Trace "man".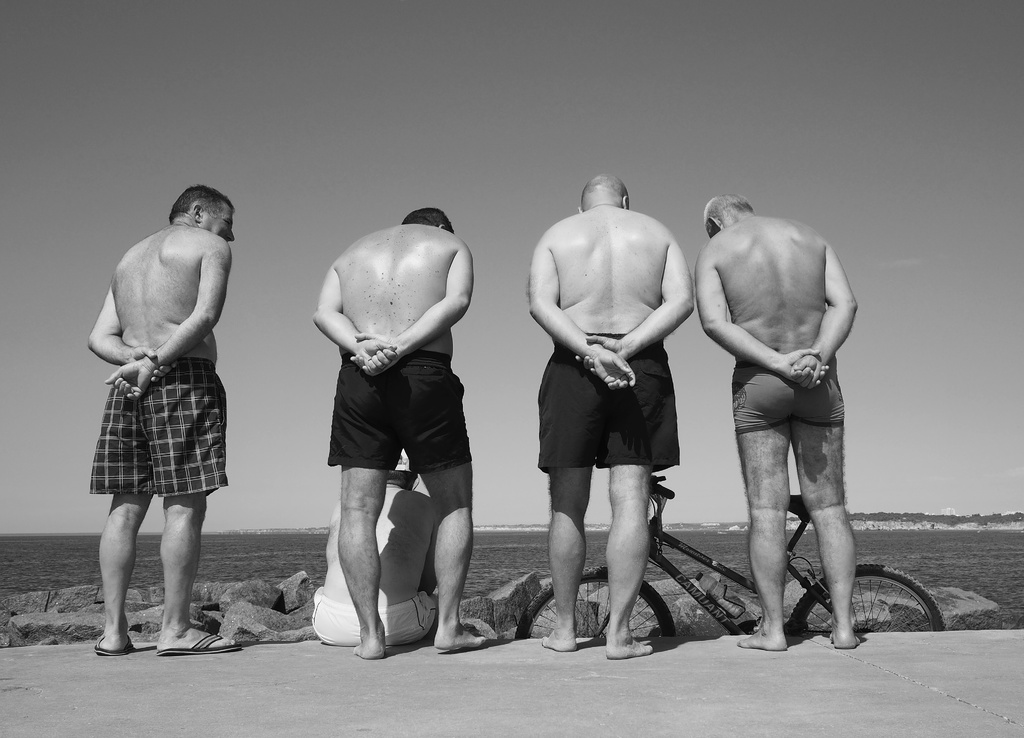
Traced to pyautogui.locateOnScreen(314, 448, 442, 648).
